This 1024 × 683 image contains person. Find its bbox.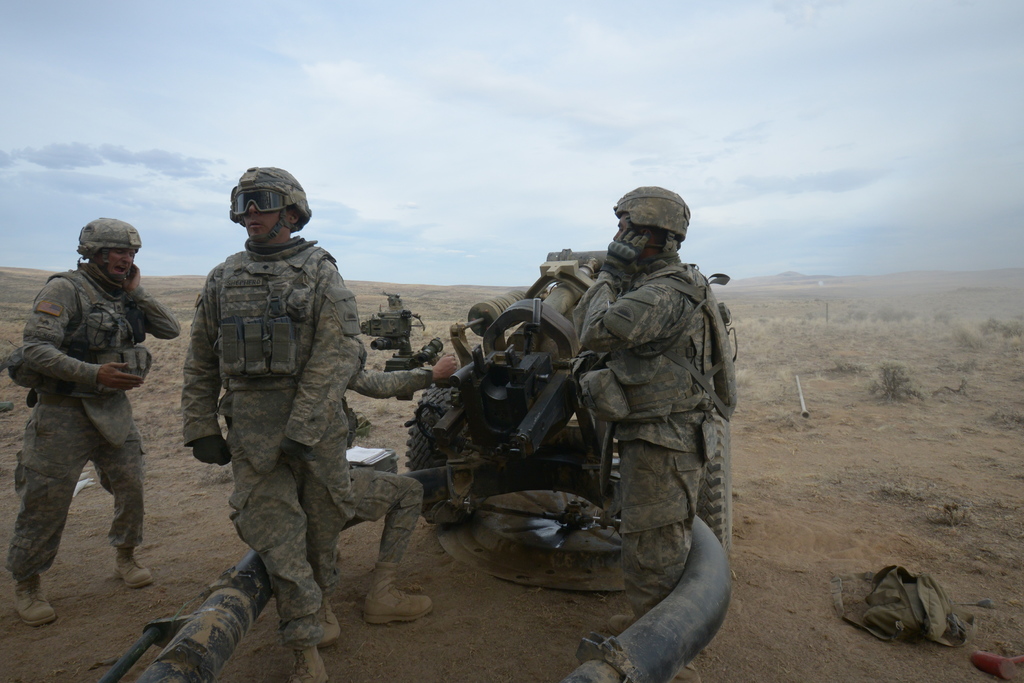
bbox(180, 168, 363, 682).
